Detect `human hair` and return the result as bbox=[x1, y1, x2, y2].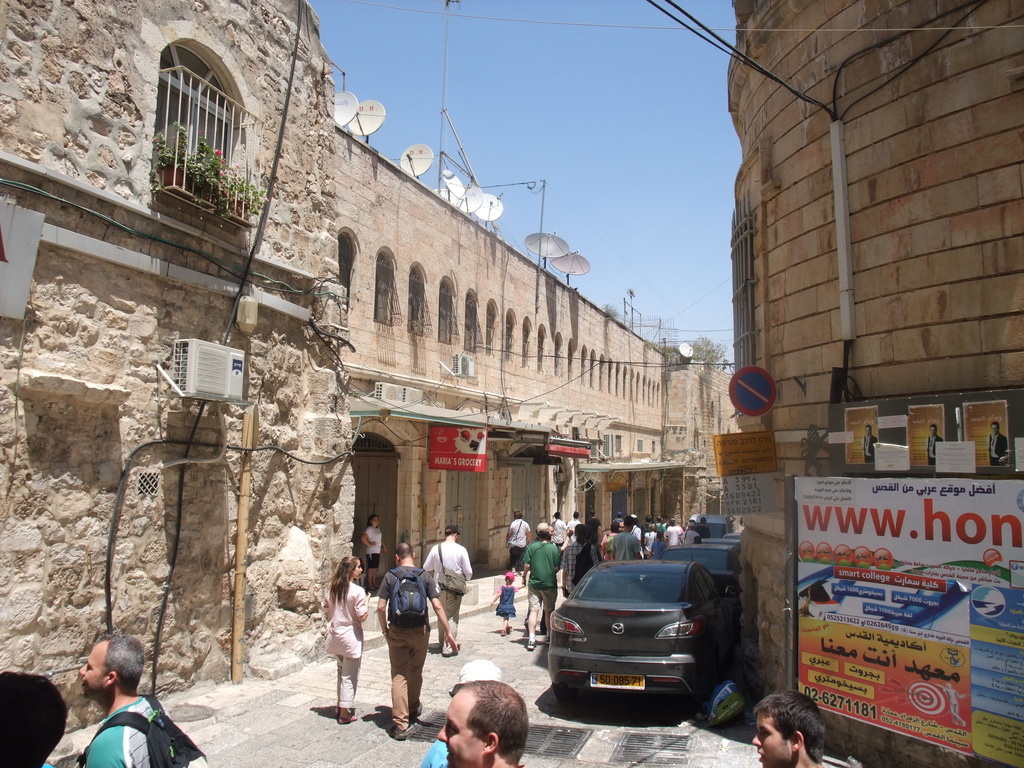
bbox=[515, 510, 524, 520].
